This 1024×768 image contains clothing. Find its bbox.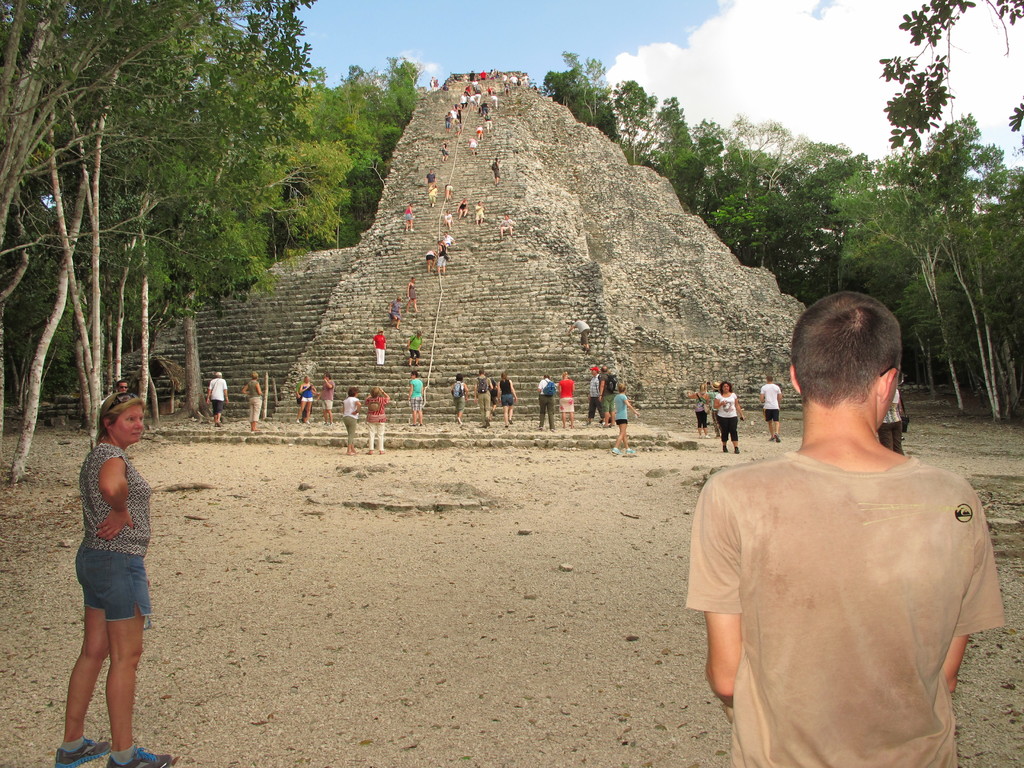
684/448/1006/767.
